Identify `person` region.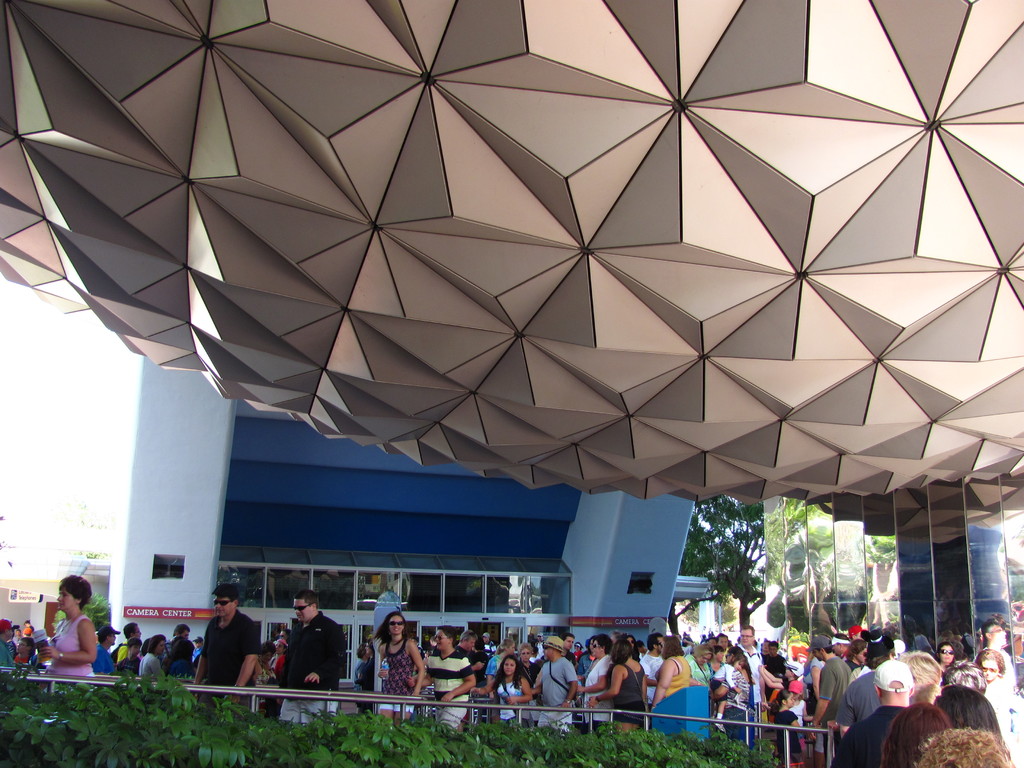
Region: <bbox>273, 590, 340, 719</bbox>.
